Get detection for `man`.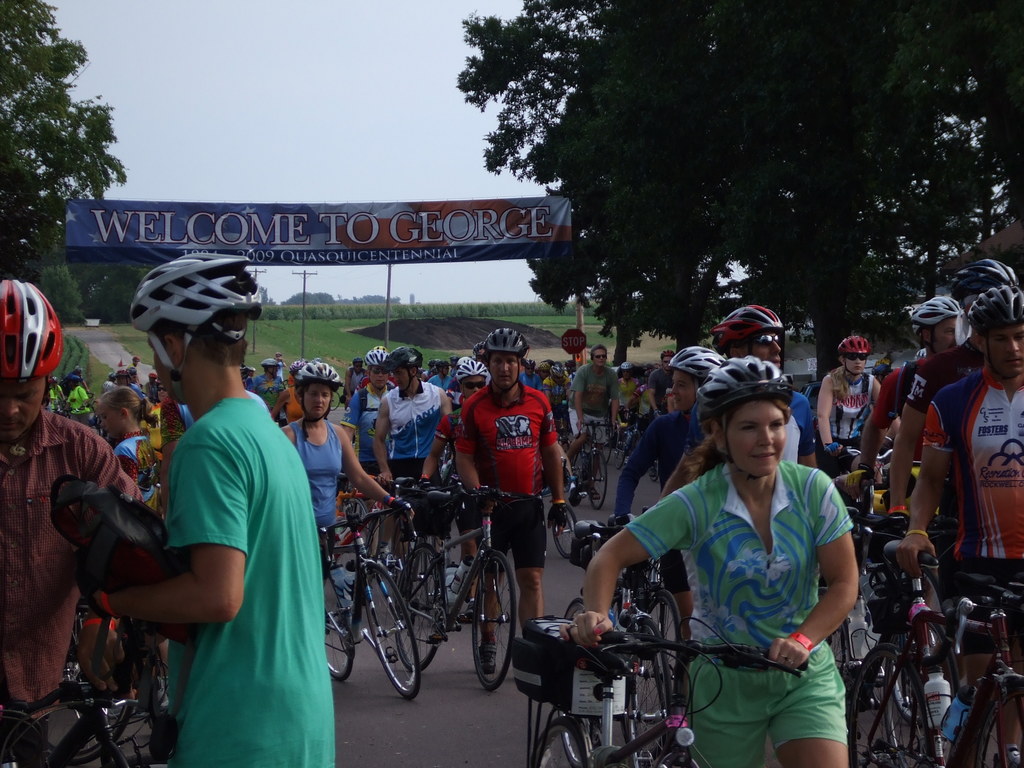
Detection: [250,358,285,403].
